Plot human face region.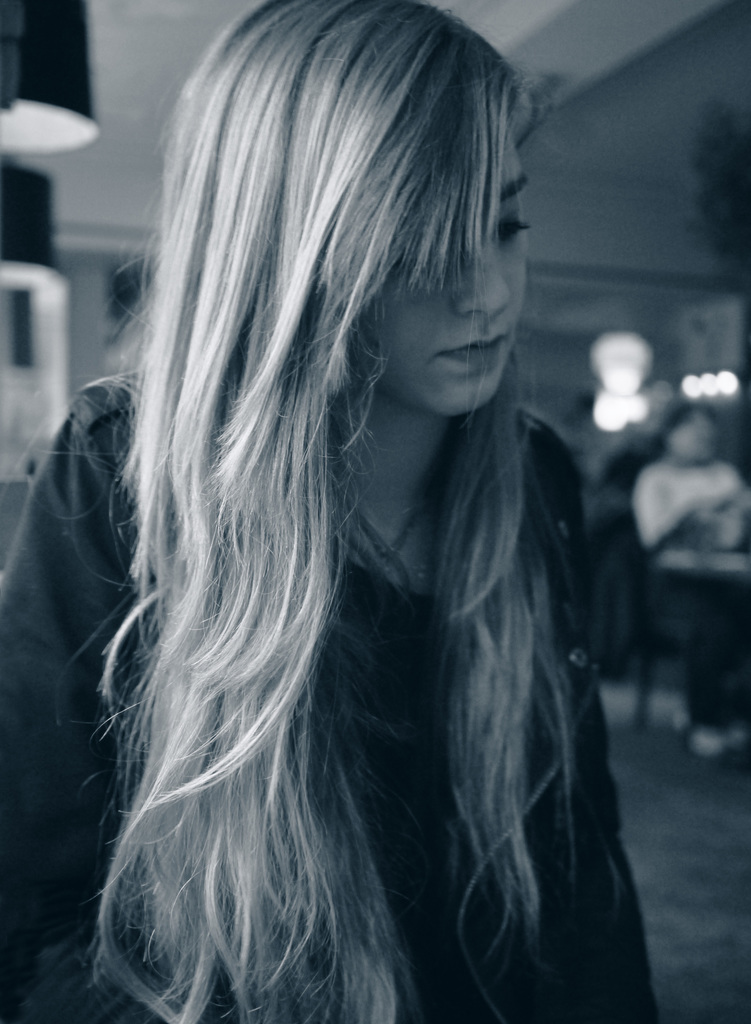
Plotted at BBox(663, 410, 720, 465).
